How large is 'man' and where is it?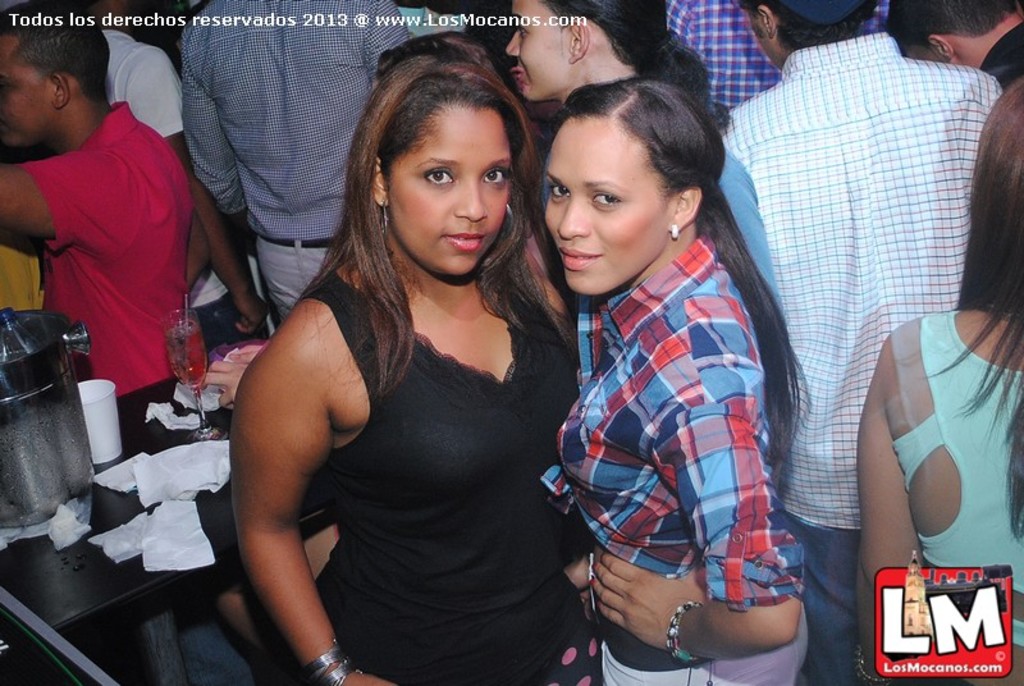
Bounding box: x1=180 y1=0 x2=412 y2=352.
